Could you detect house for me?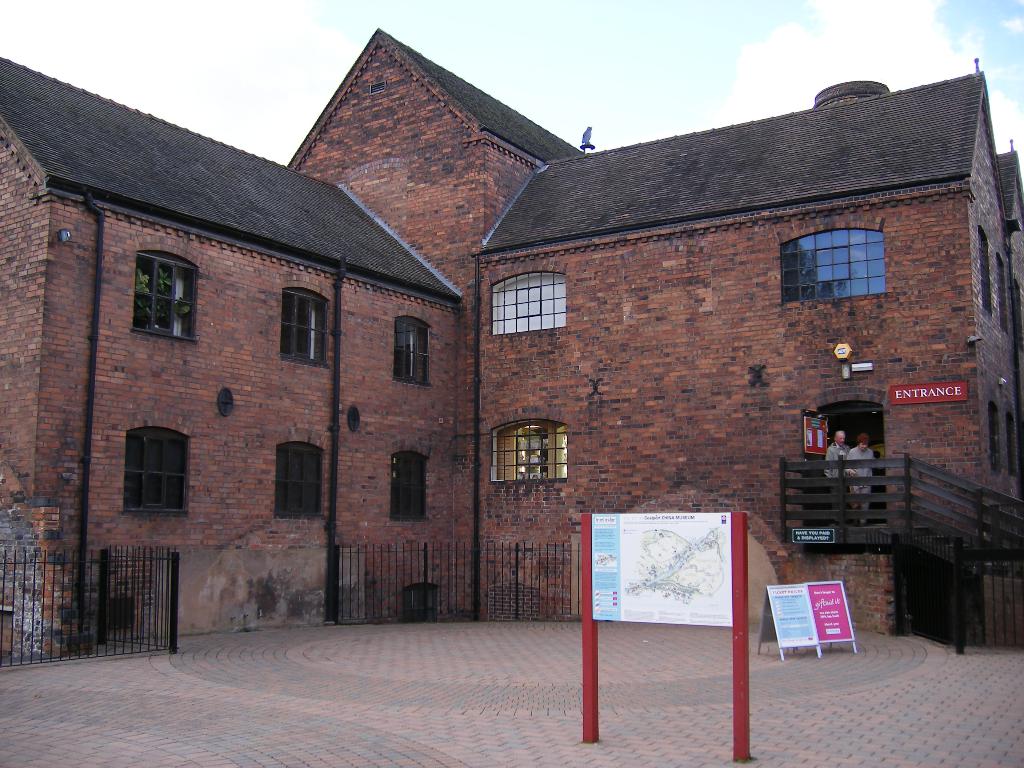
Detection result: rect(62, 36, 993, 666).
